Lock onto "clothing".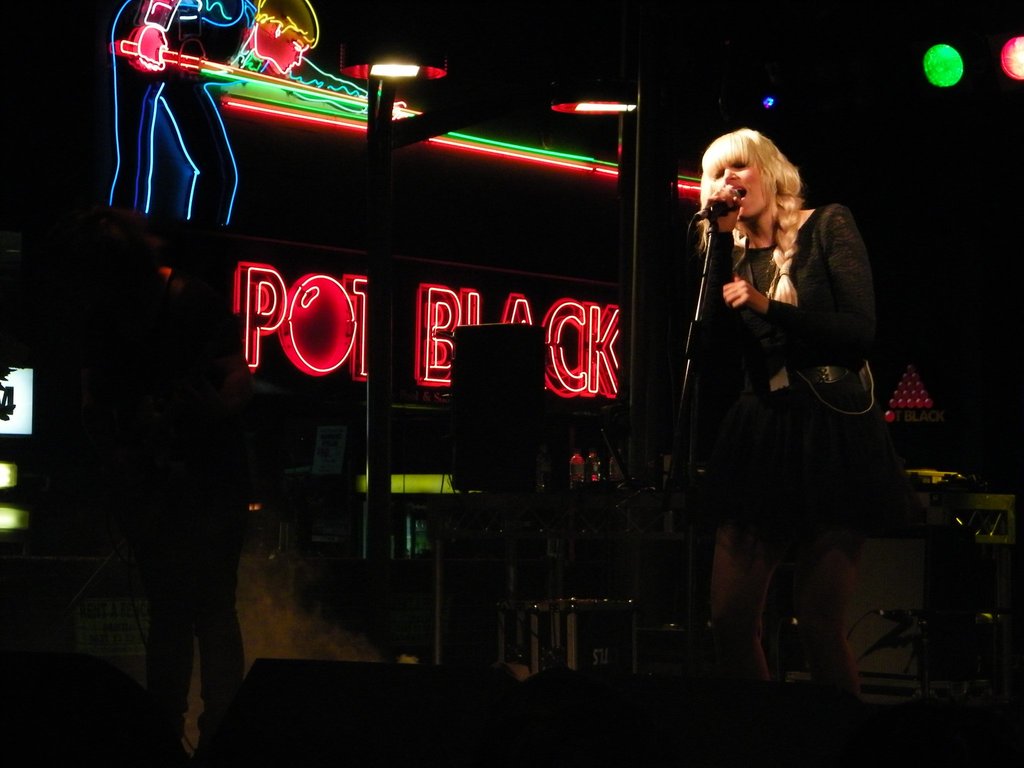
Locked: box(692, 158, 896, 550).
